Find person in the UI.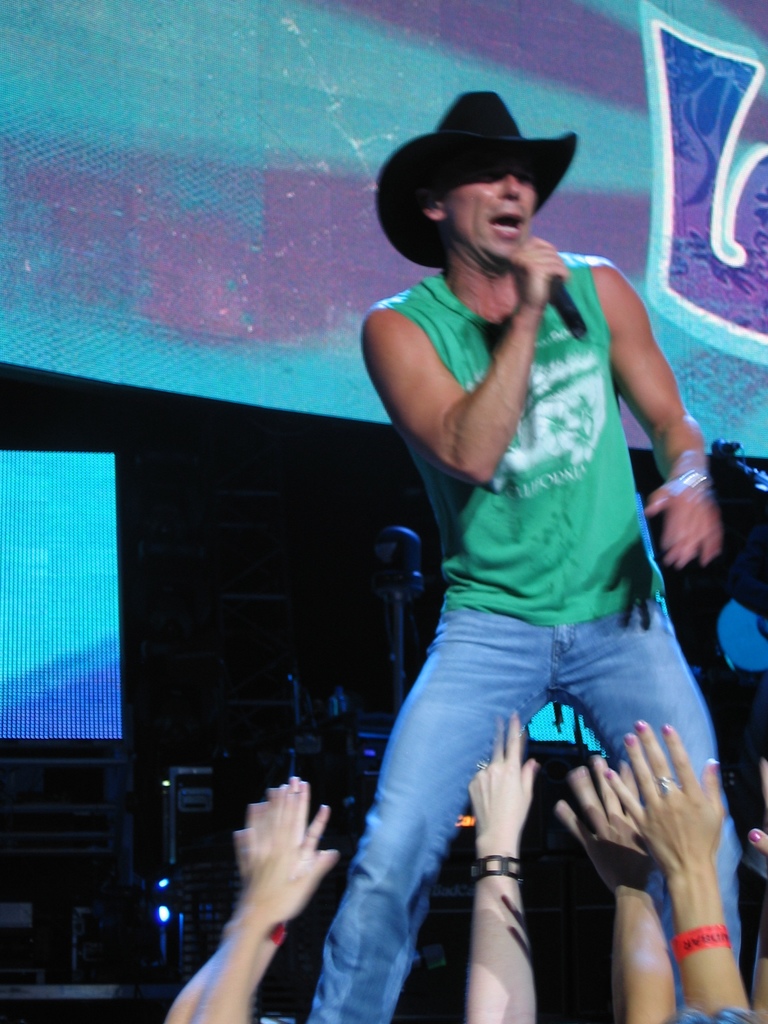
UI element at l=607, t=723, r=763, b=1022.
